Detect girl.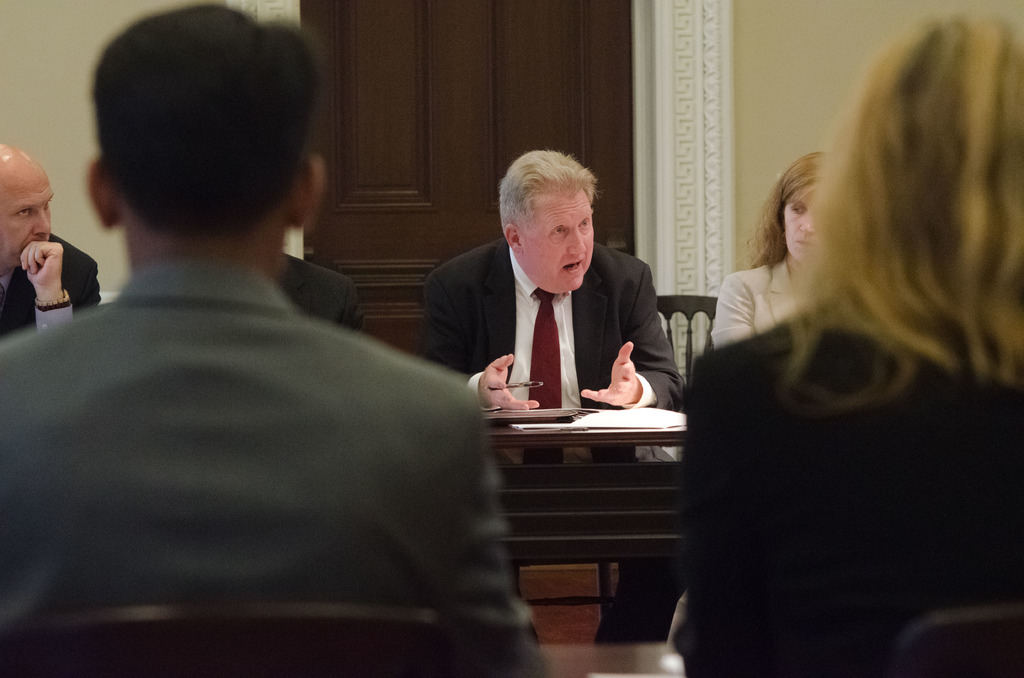
Detected at (675, 0, 1023, 677).
